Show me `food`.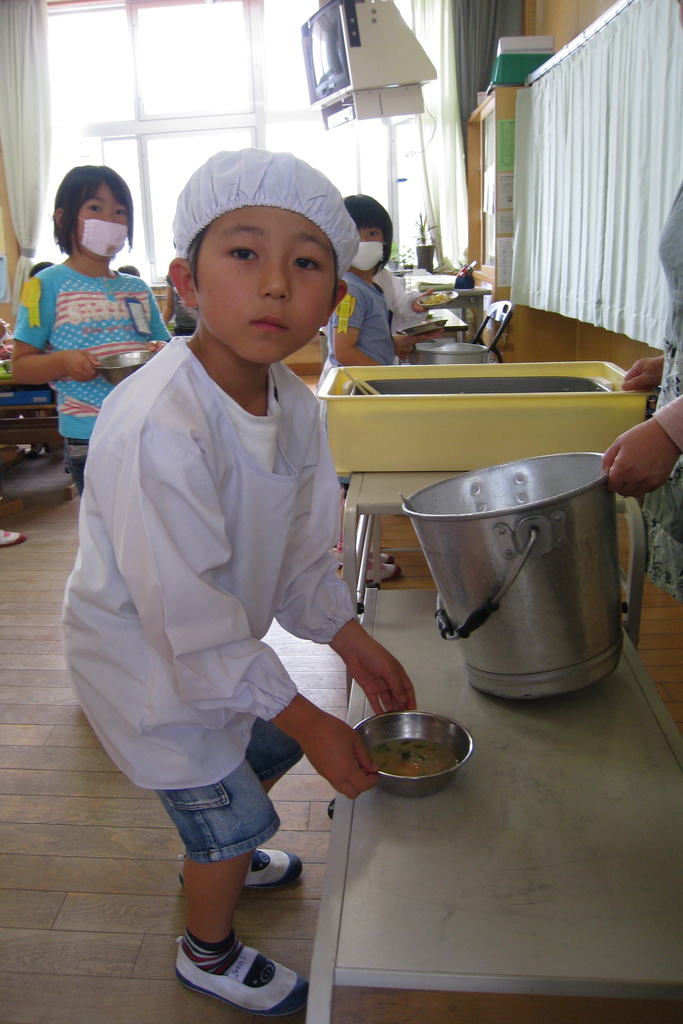
`food` is here: 0,322,13,380.
